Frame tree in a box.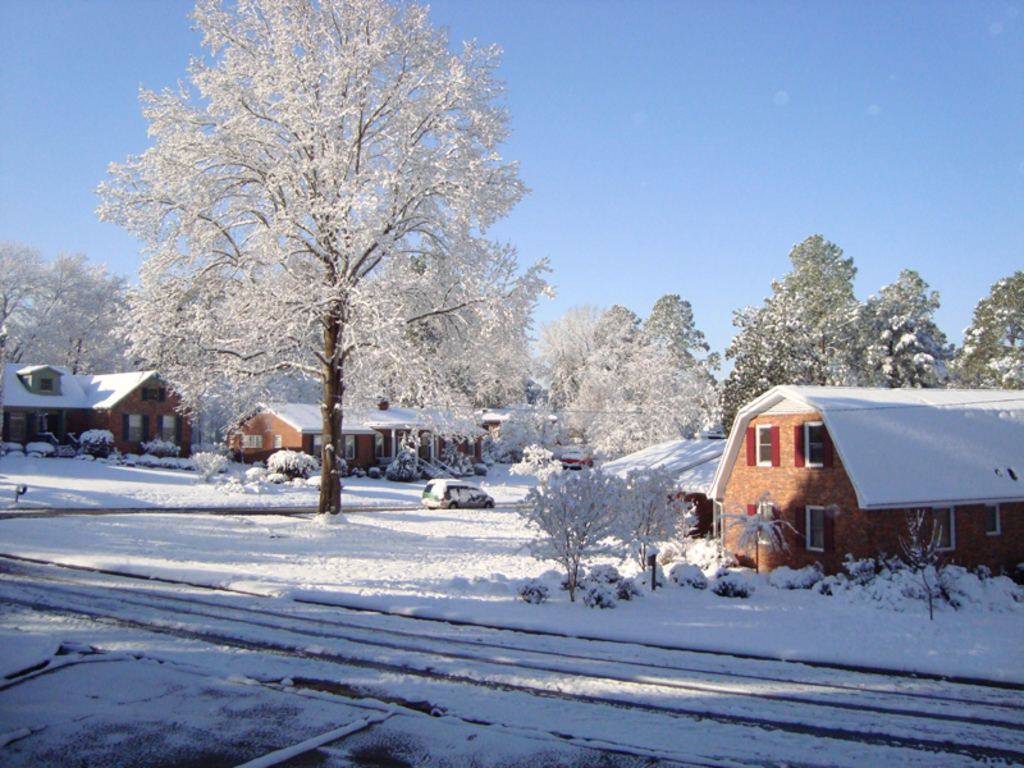
(588, 362, 710, 466).
